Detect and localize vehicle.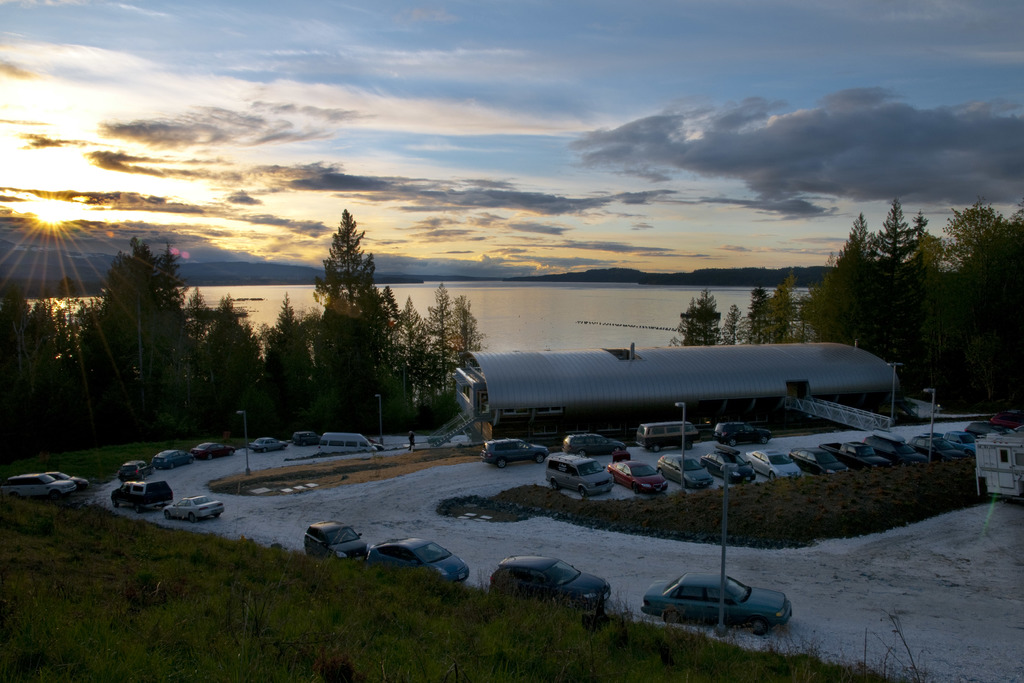
Localized at Rect(751, 449, 803, 478).
